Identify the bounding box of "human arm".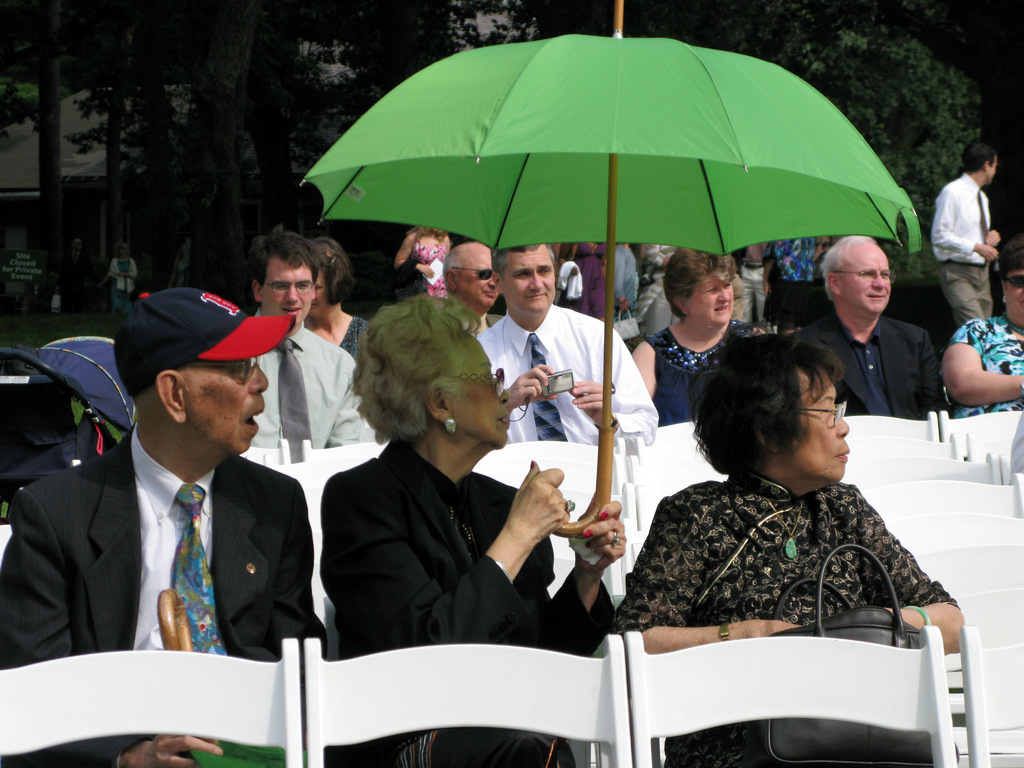
BBox(608, 496, 801, 651).
